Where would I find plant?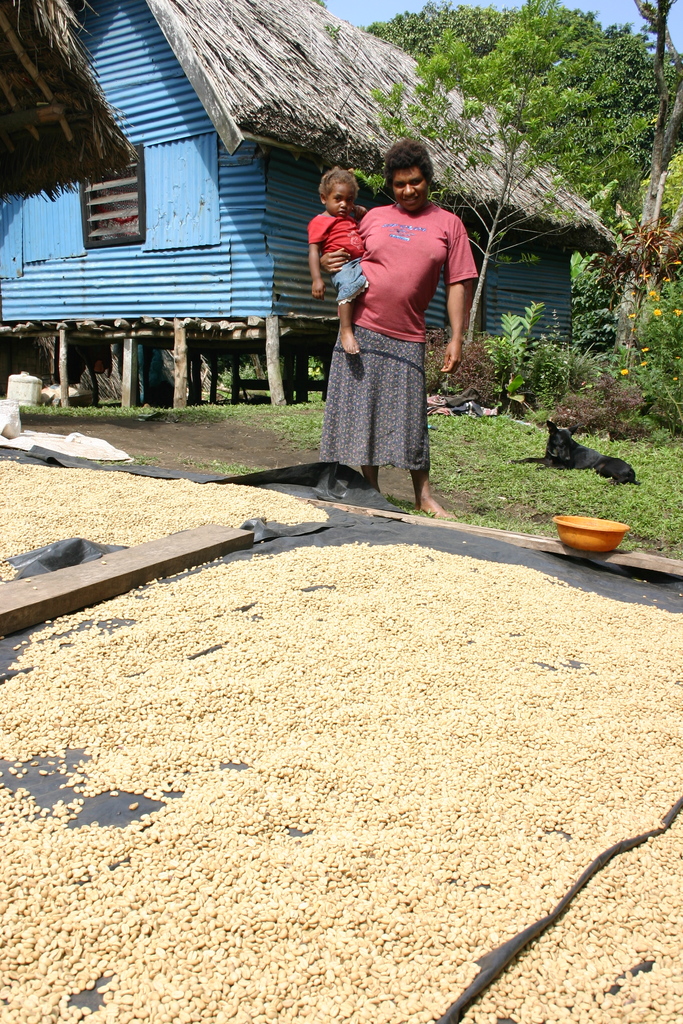
At box(486, 301, 550, 408).
